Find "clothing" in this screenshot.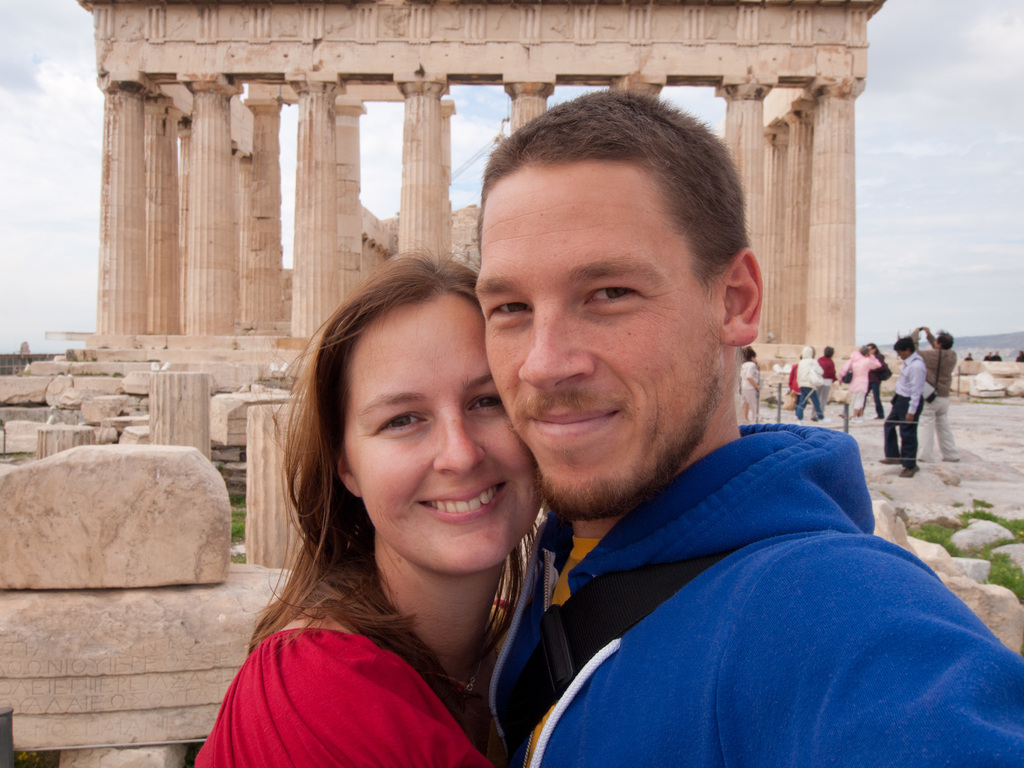
The bounding box for "clothing" is <bbox>843, 352, 870, 415</bbox>.
